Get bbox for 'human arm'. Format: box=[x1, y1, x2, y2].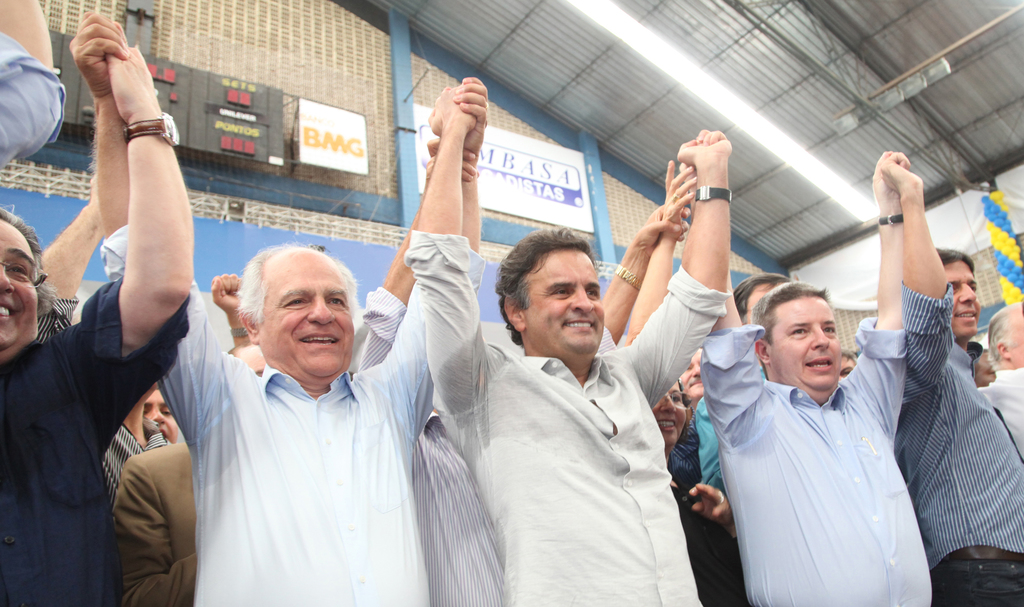
box=[0, 0, 63, 166].
